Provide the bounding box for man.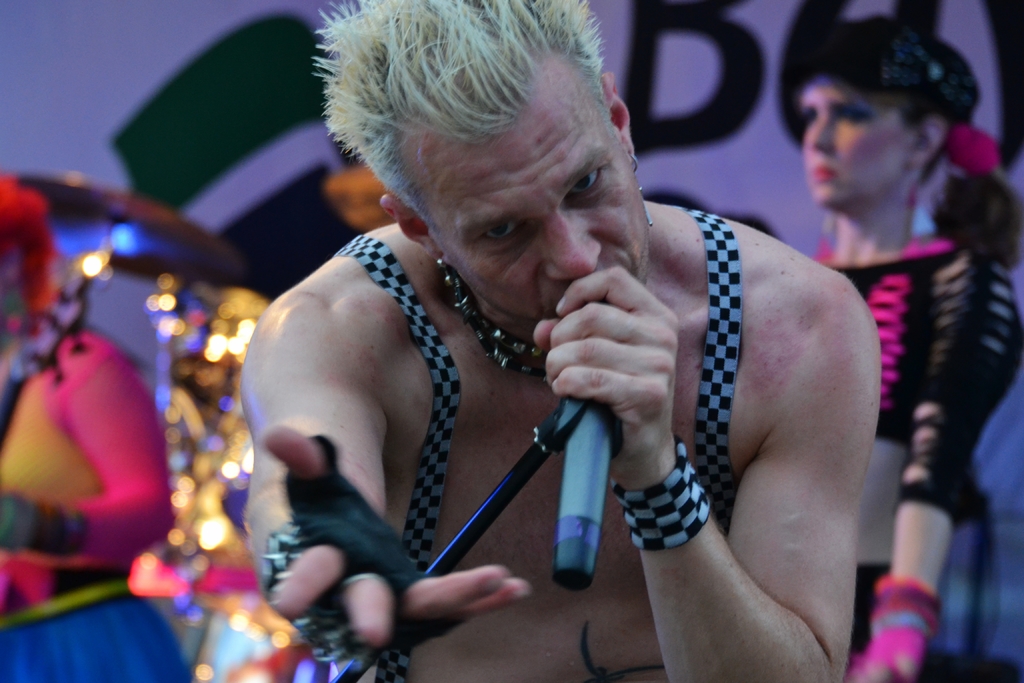
<region>212, 4, 855, 658</region>.
